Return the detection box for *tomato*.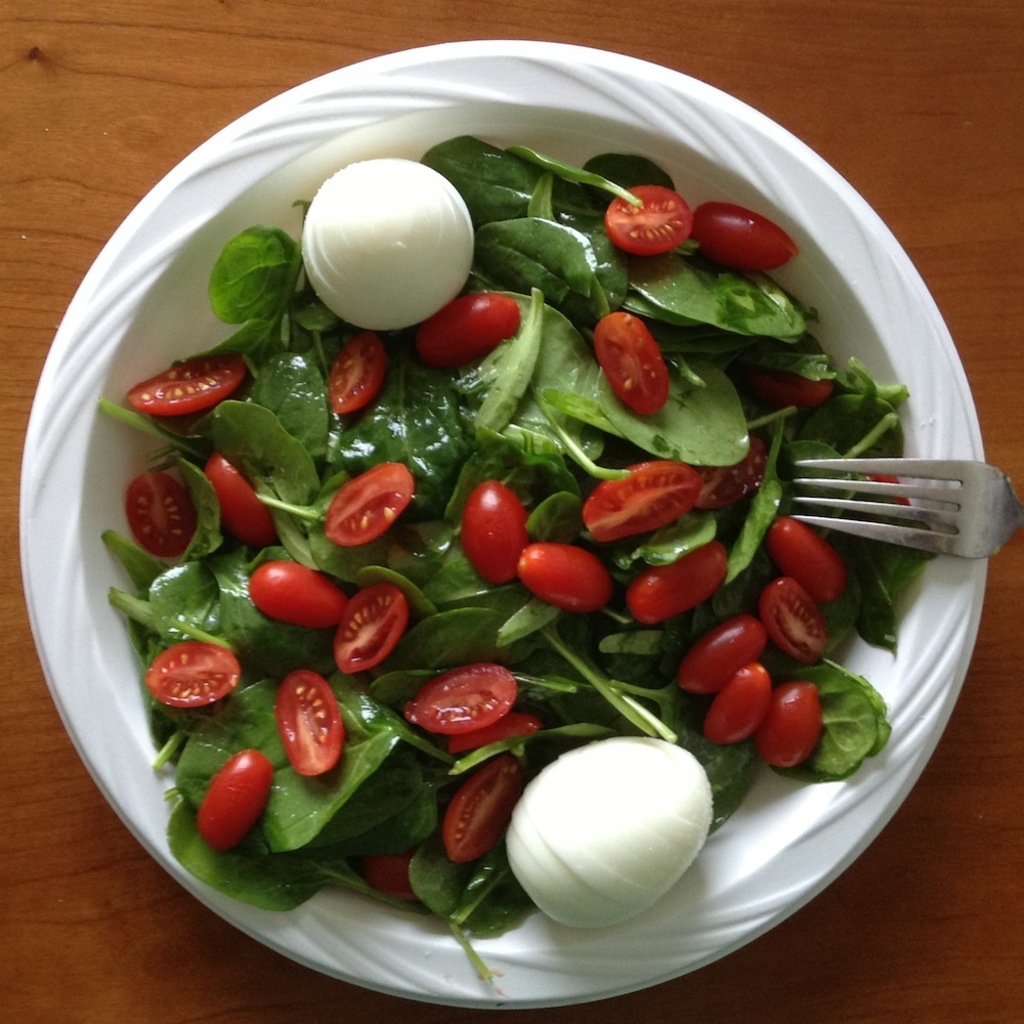
334,586,409,664.
